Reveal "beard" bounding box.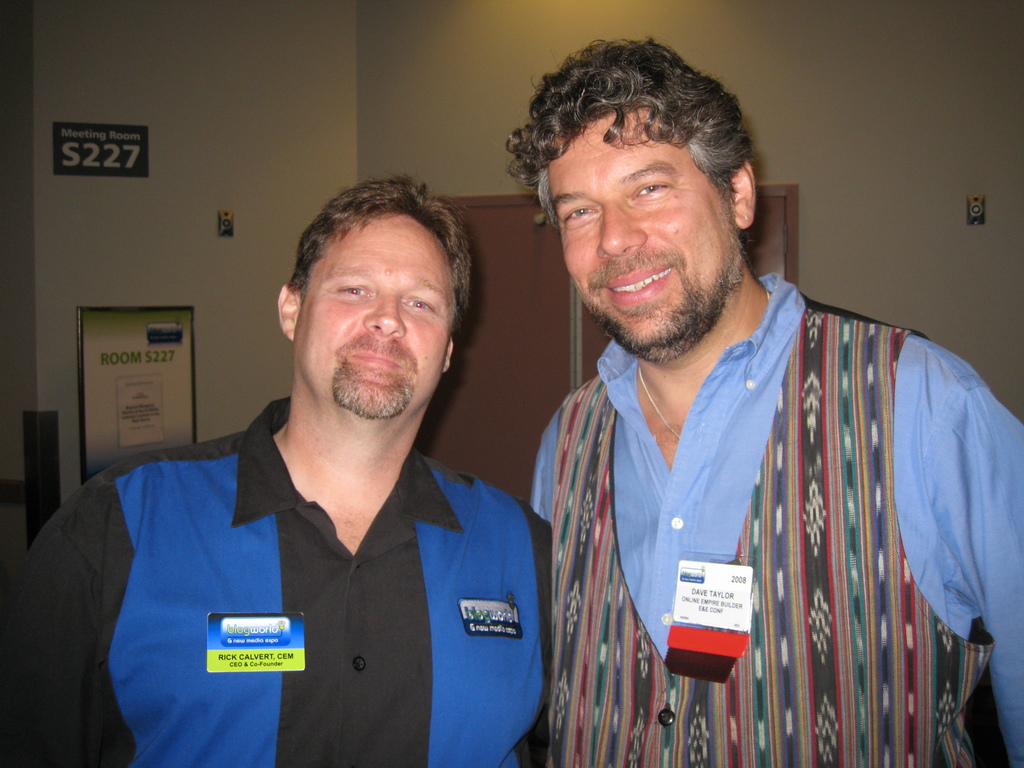
Revealed: bbox=[582, 248, 743, 362].
